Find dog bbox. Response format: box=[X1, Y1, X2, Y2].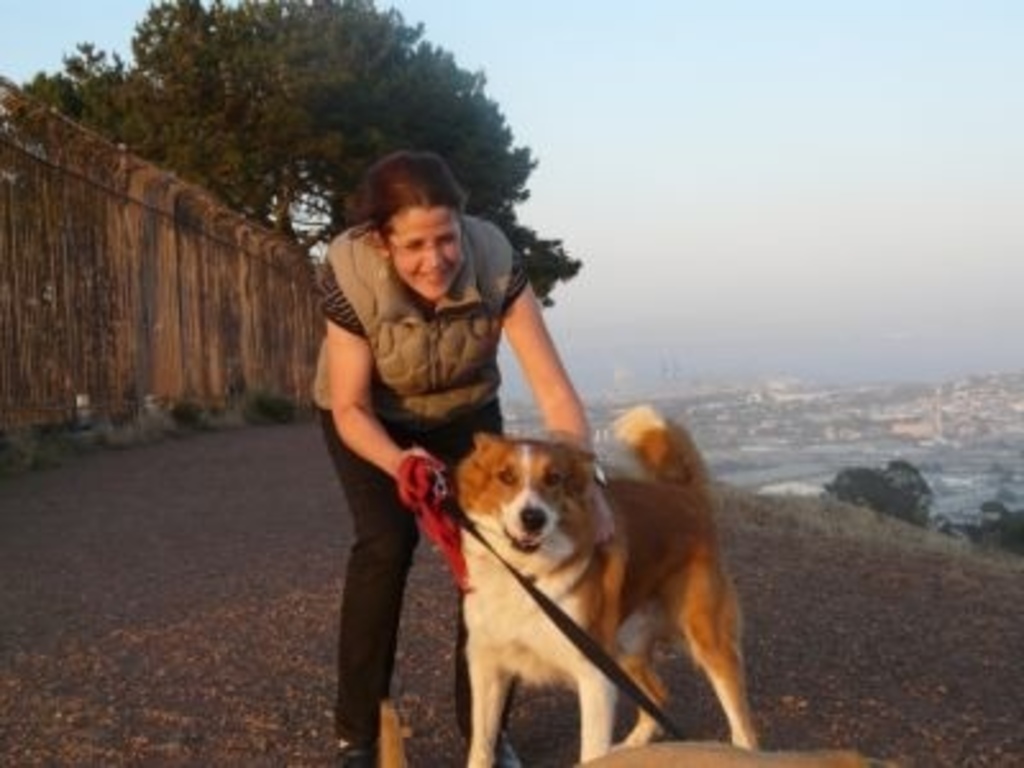
box=[451, 399, 753, 765].
